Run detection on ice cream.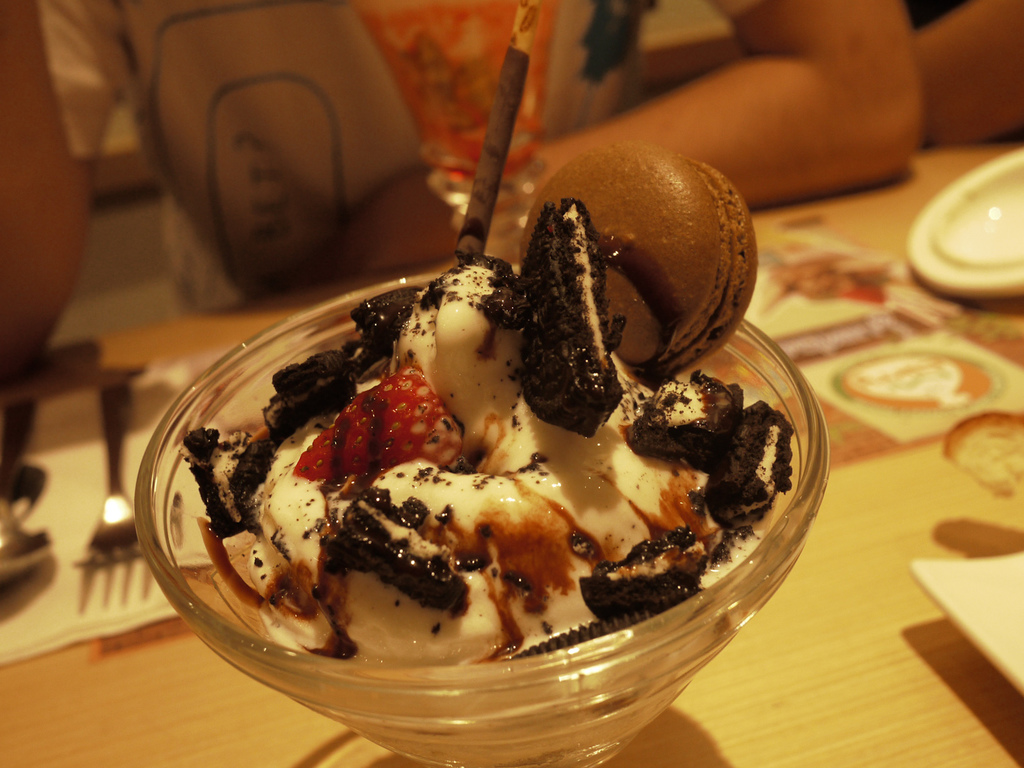
Result: {"left": 102, "top": 181, "right": 843, "bottom": 767}.
